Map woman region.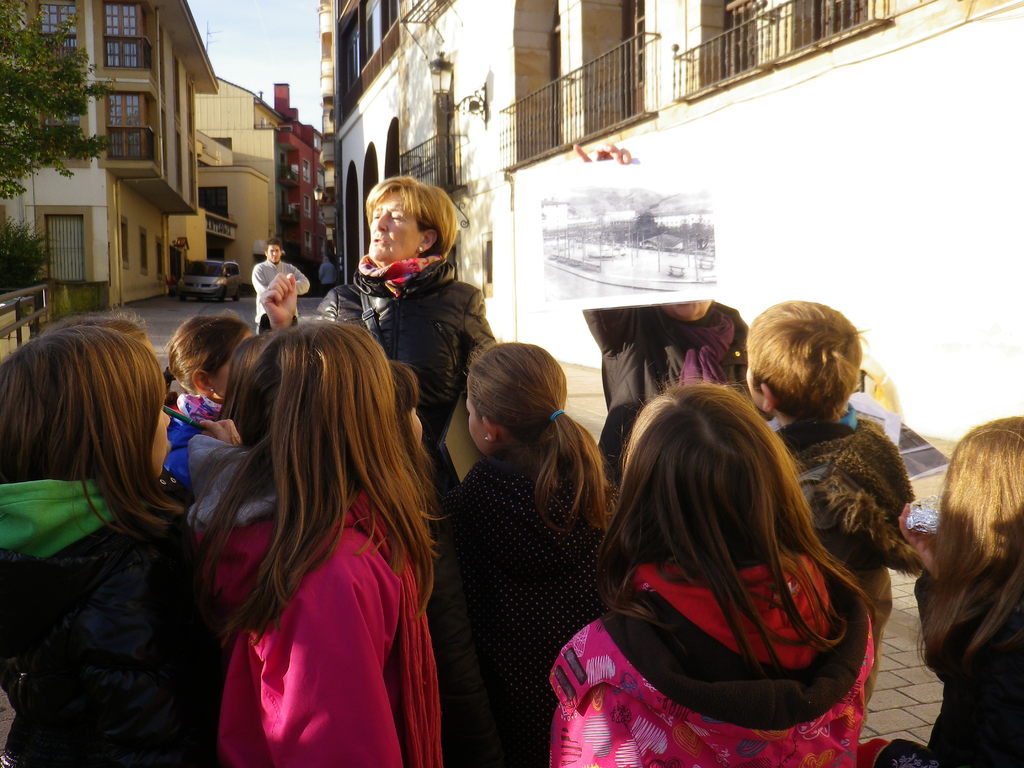
Mapped to 182 296 461 763.
